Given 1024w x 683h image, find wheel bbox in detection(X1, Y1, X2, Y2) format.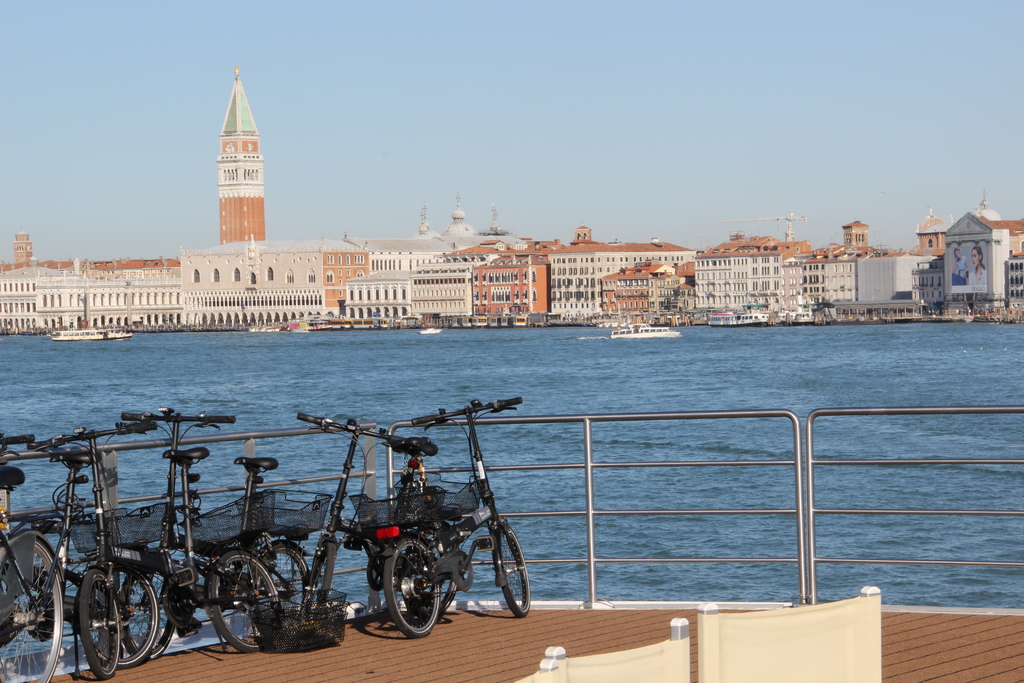
detection(202, 547, 292, 654).
